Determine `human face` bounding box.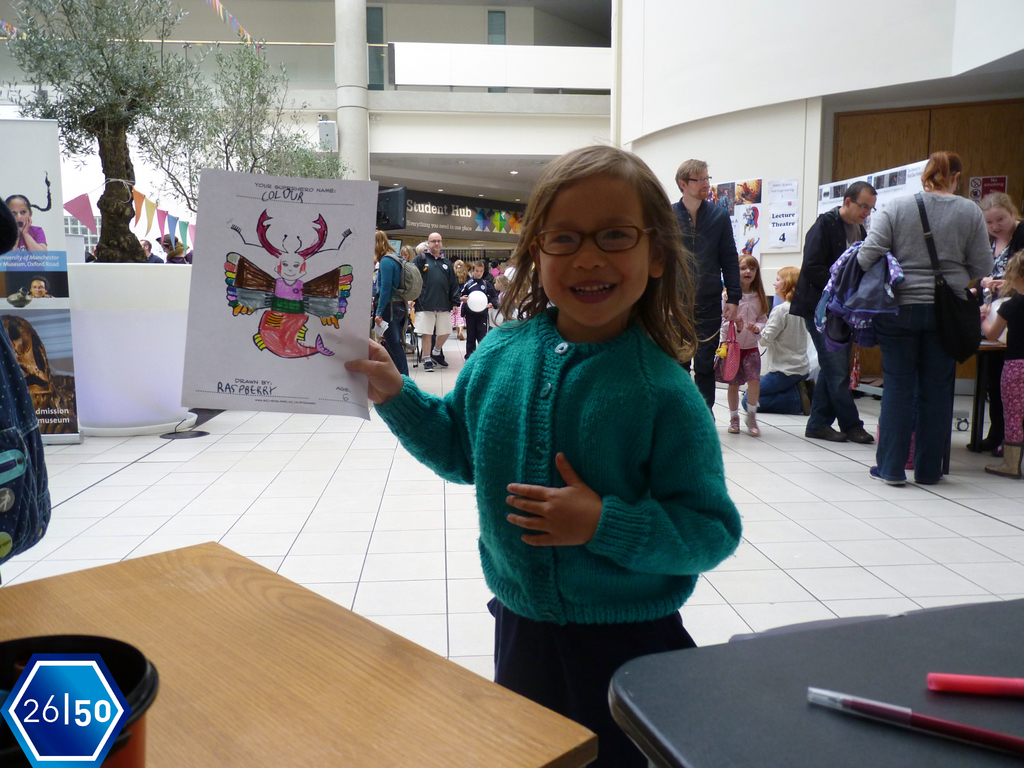
Determined: <box>741,255,756,285</box>.
